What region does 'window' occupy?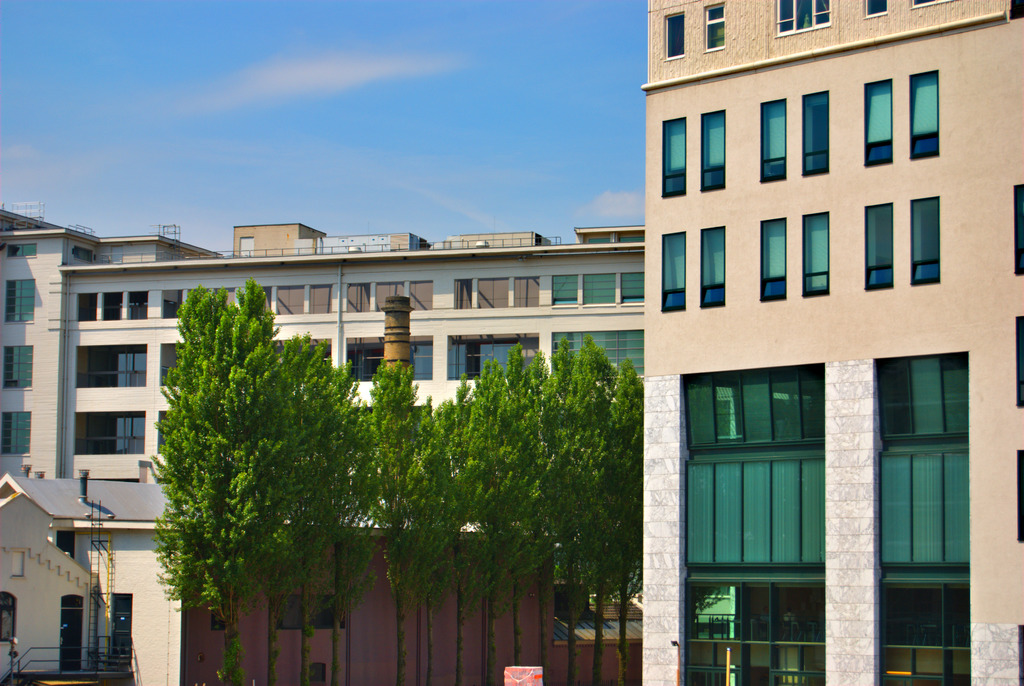
661,117,691,197.
